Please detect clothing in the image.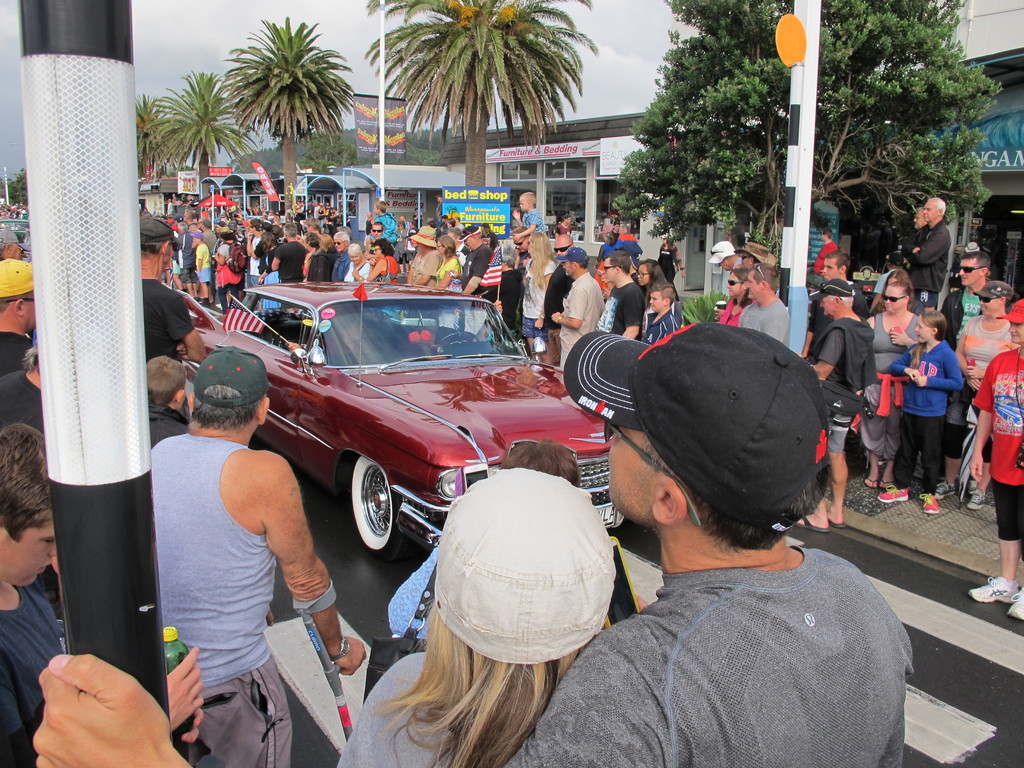
pyautogui.locateOnScreen(739, 296, 790, 354).
